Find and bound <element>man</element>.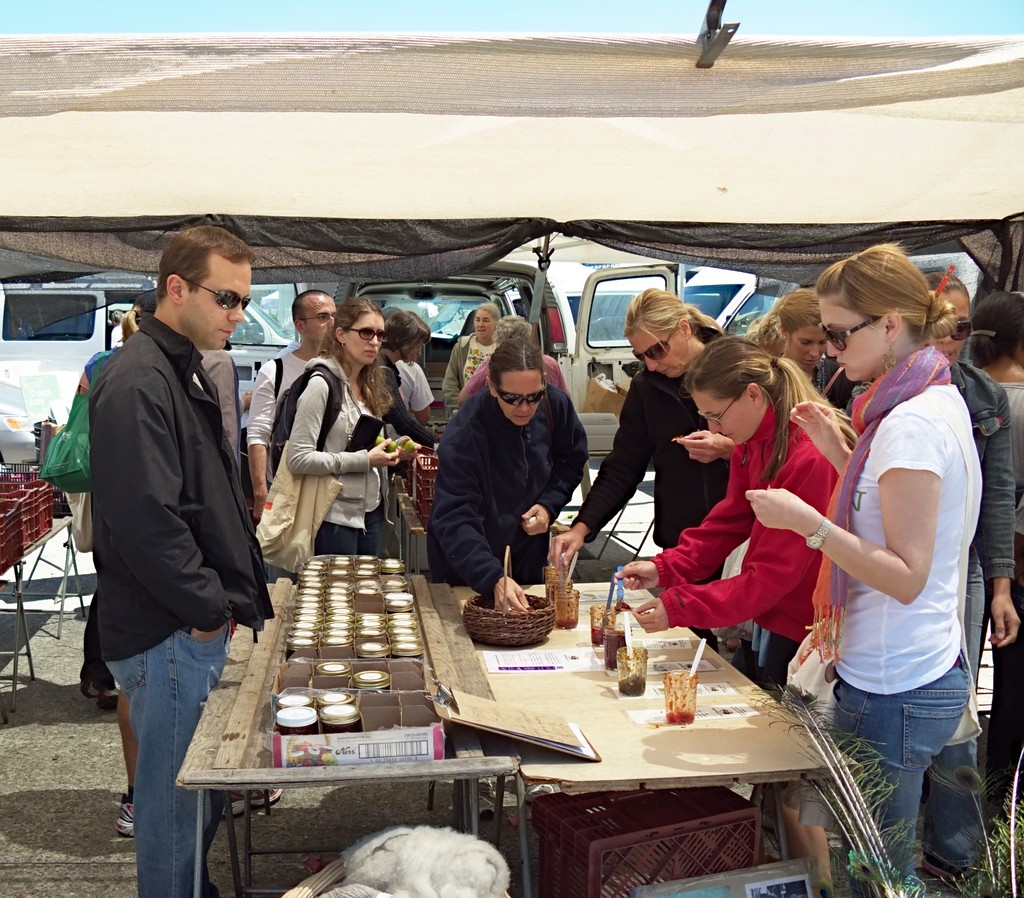
Bound: [left=70, top=204, right=296, bottom=853].
